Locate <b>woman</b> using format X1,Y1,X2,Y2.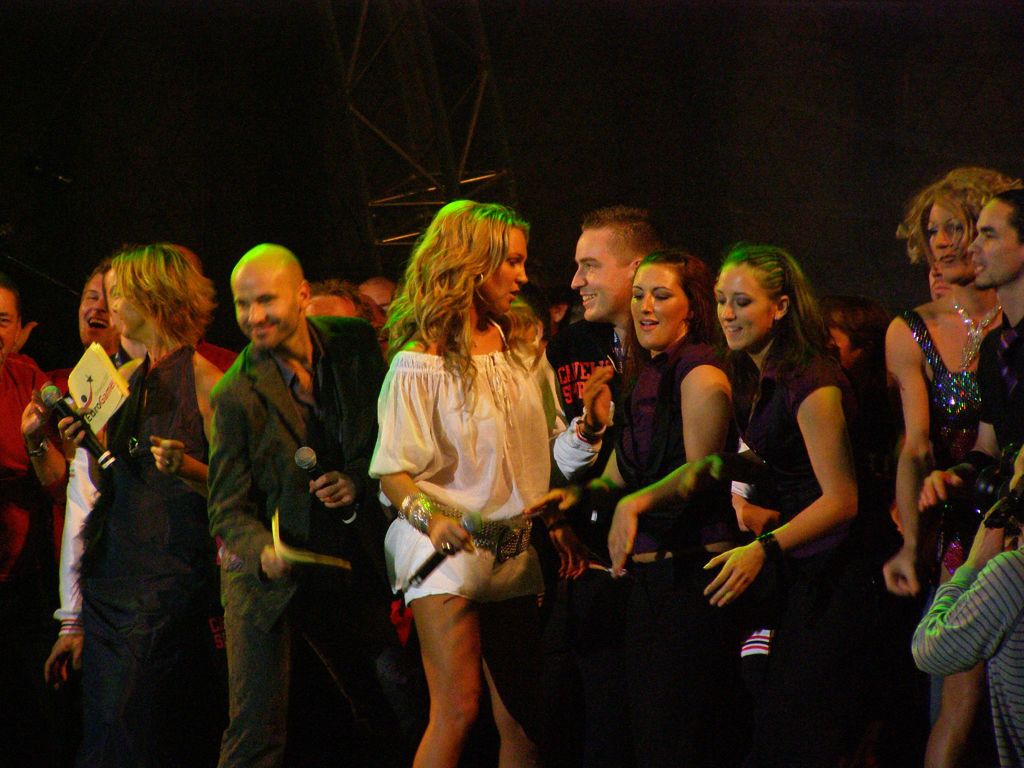
348,214,572,759.
